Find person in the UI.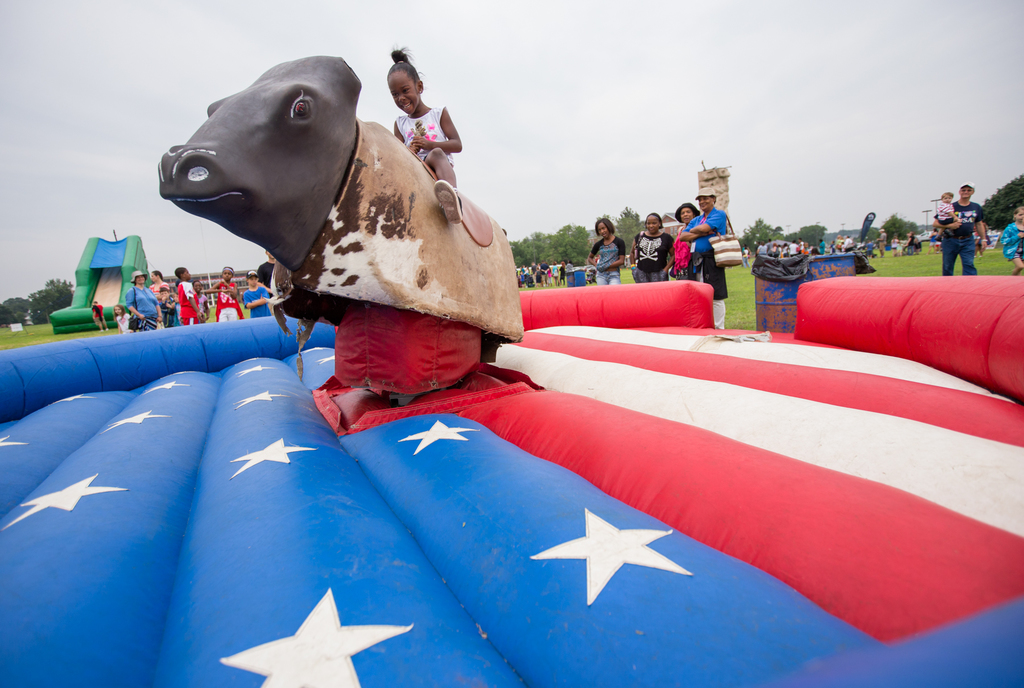
UI element at bbox(94, 300, 106, 333).
